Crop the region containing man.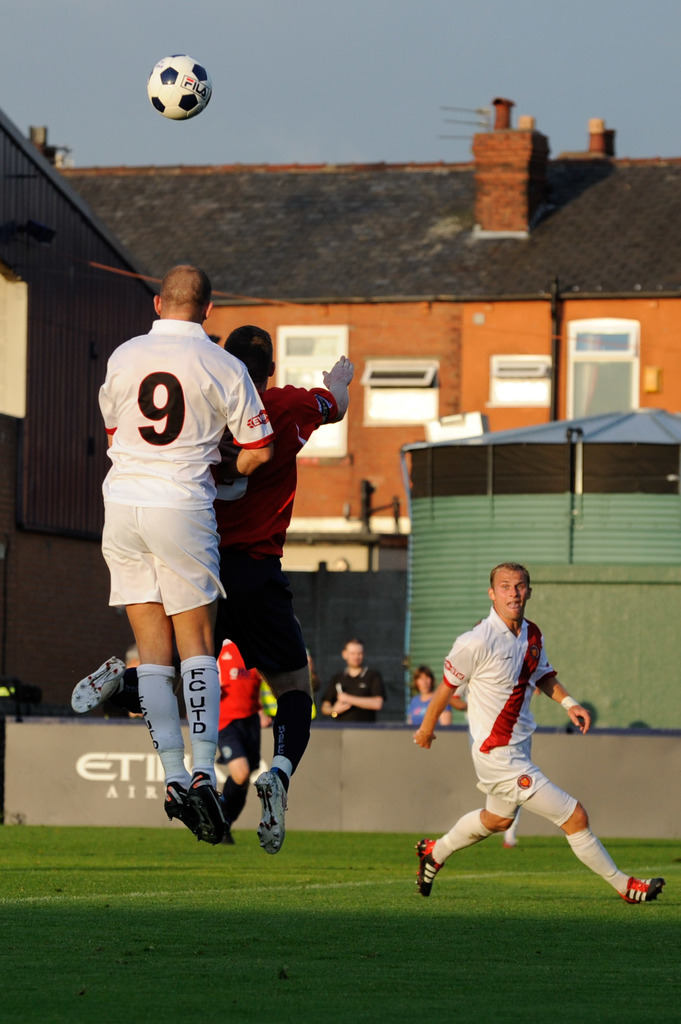
Crop region: left=406, top=574, right=632, bottom=918.
